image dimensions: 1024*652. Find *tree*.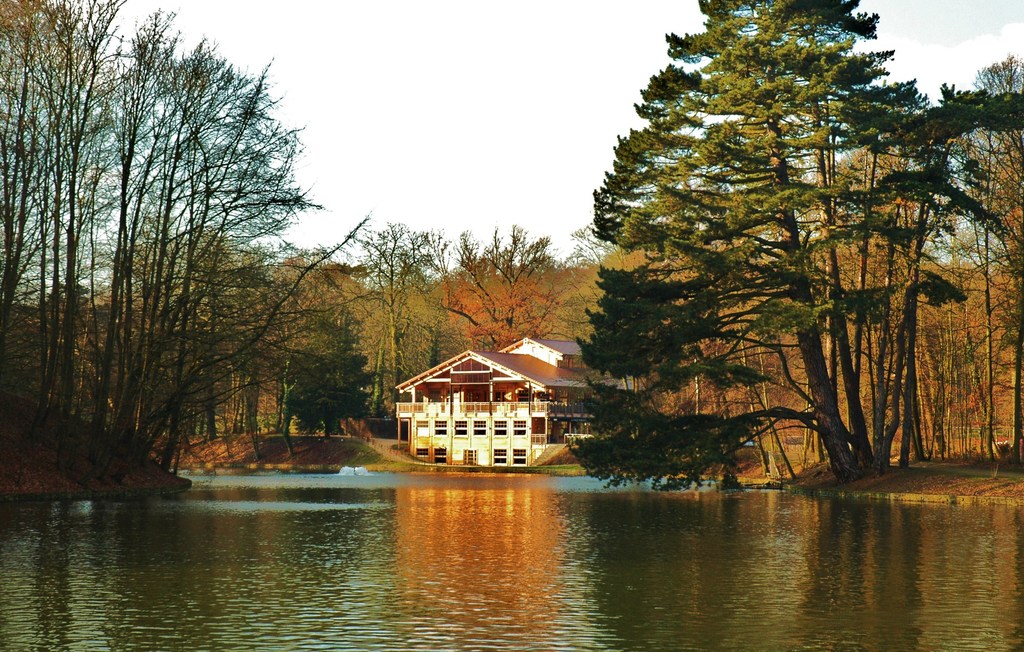
{"left": 933, "top": 243, "right": 1005, "bottom": 418}.
